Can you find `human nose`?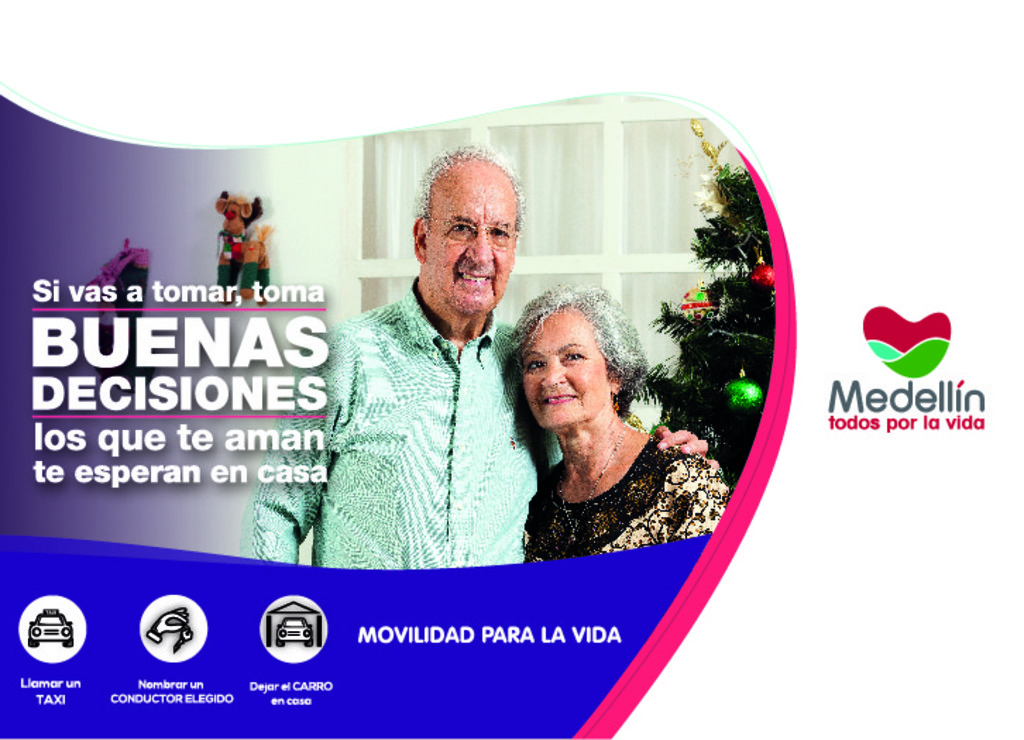
Yes, bounding box: locate(465, 230, 492, 262).
